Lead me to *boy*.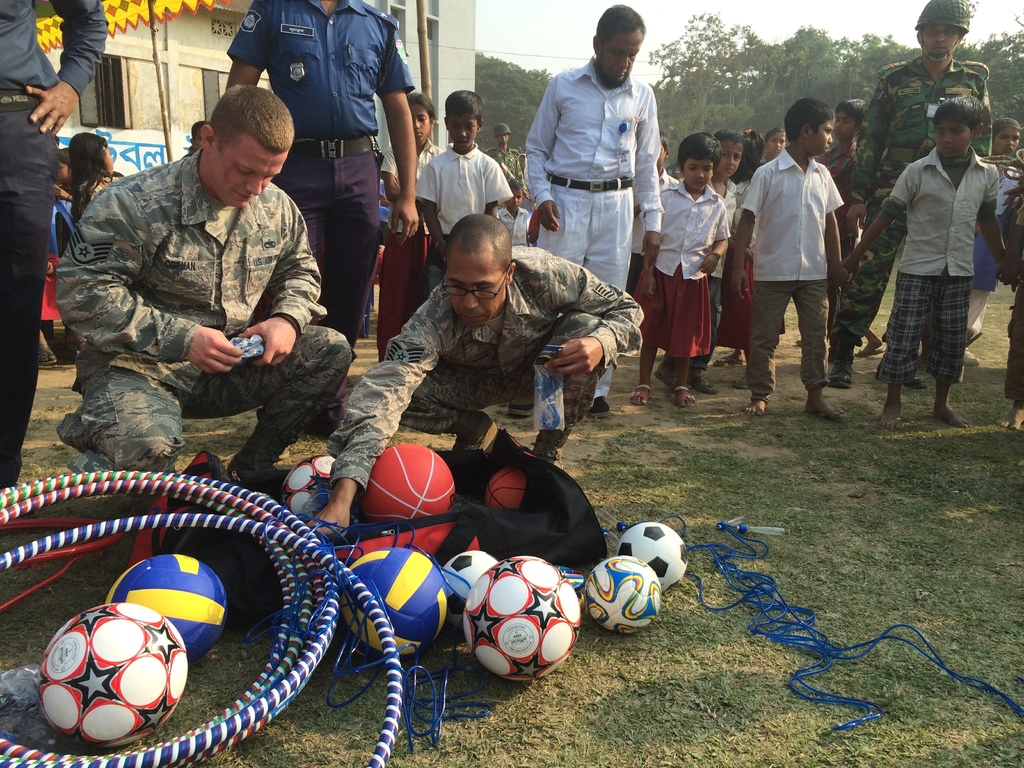
Lead to bbox=(494, 179, 535, 252).
